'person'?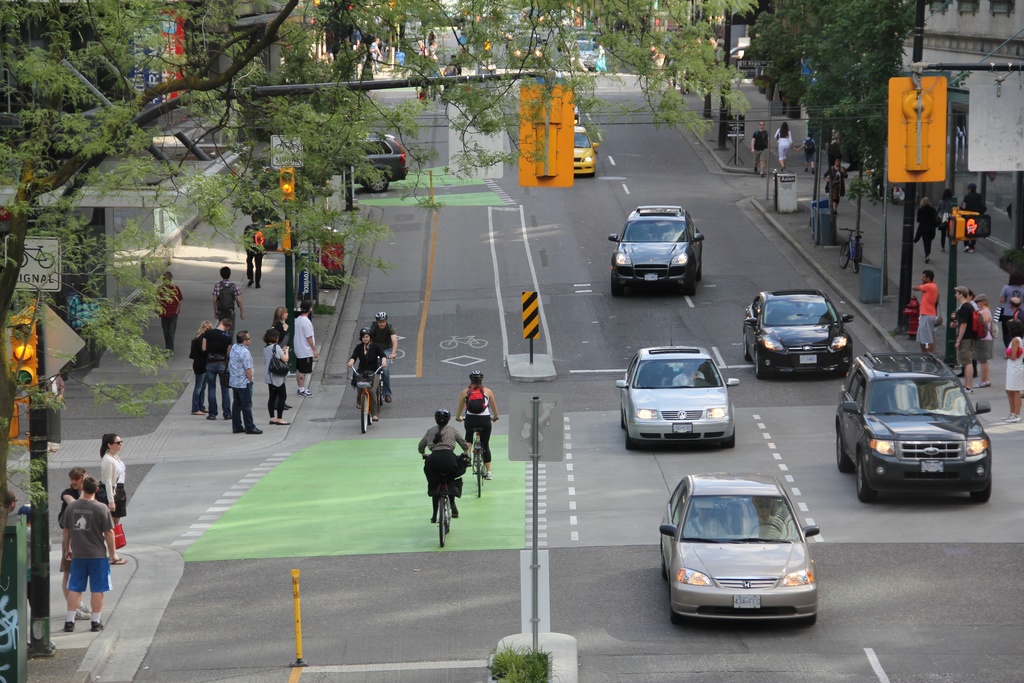
{"x1": 711, "y1": 38, "x2": 723, "y2": 60}
